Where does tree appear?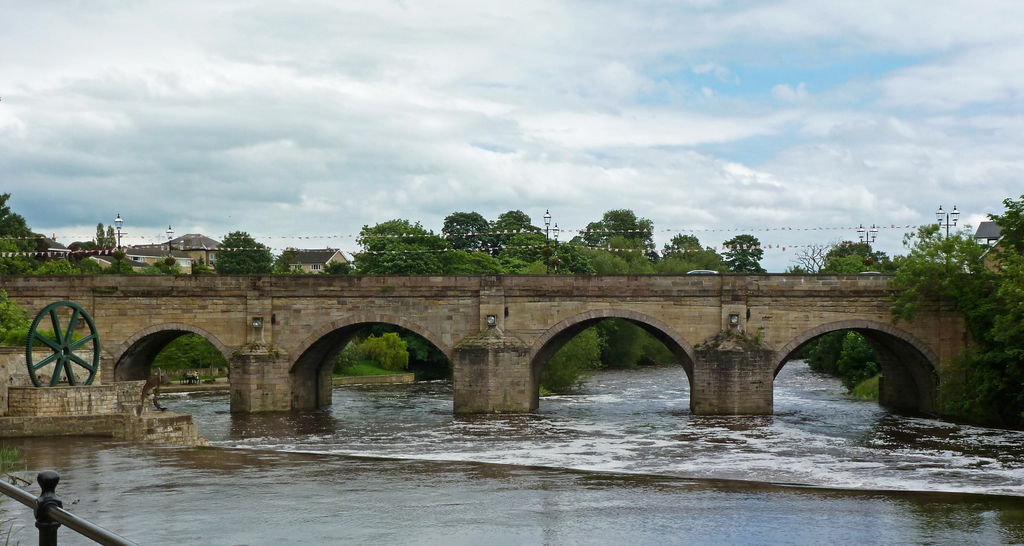
Appears at locate(212, 230, 278, 277).
